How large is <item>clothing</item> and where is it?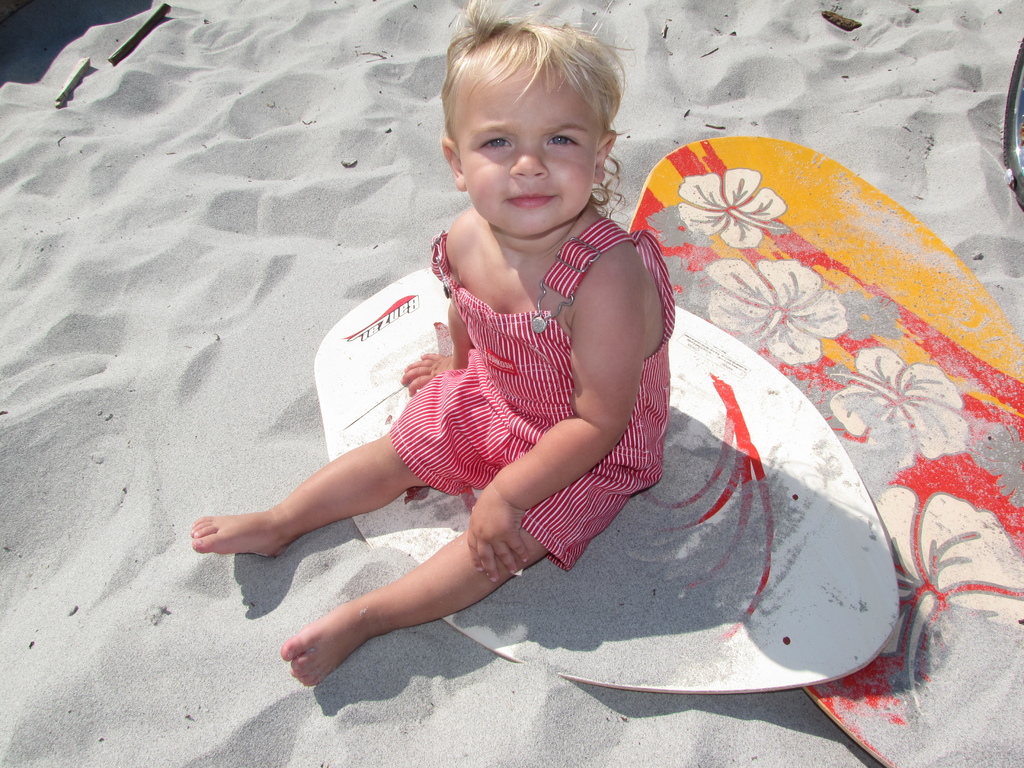
Bounding box: {"left": 387, "top": 213, "right": 677, "bottom": 571}.
